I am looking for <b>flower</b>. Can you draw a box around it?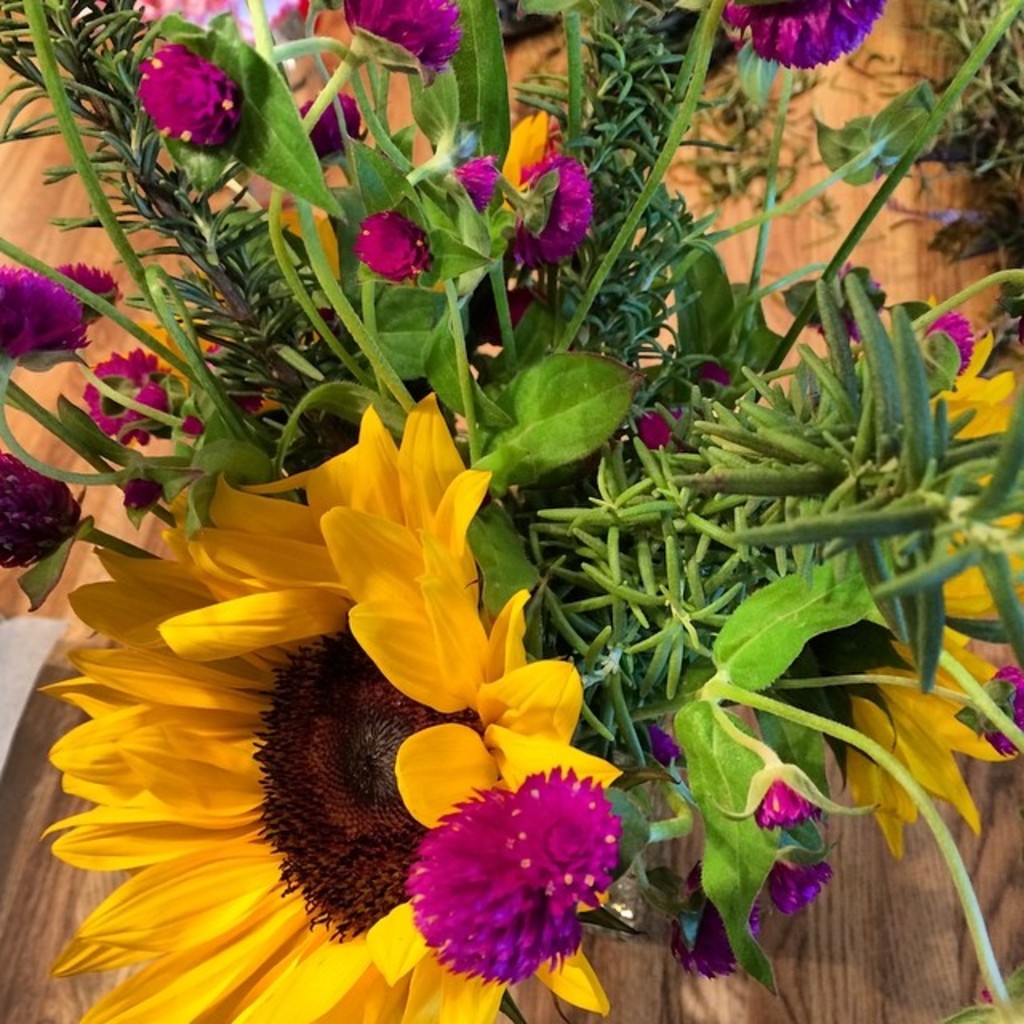
Sure, the bounding box is locate(643, 768, 850, 990).
